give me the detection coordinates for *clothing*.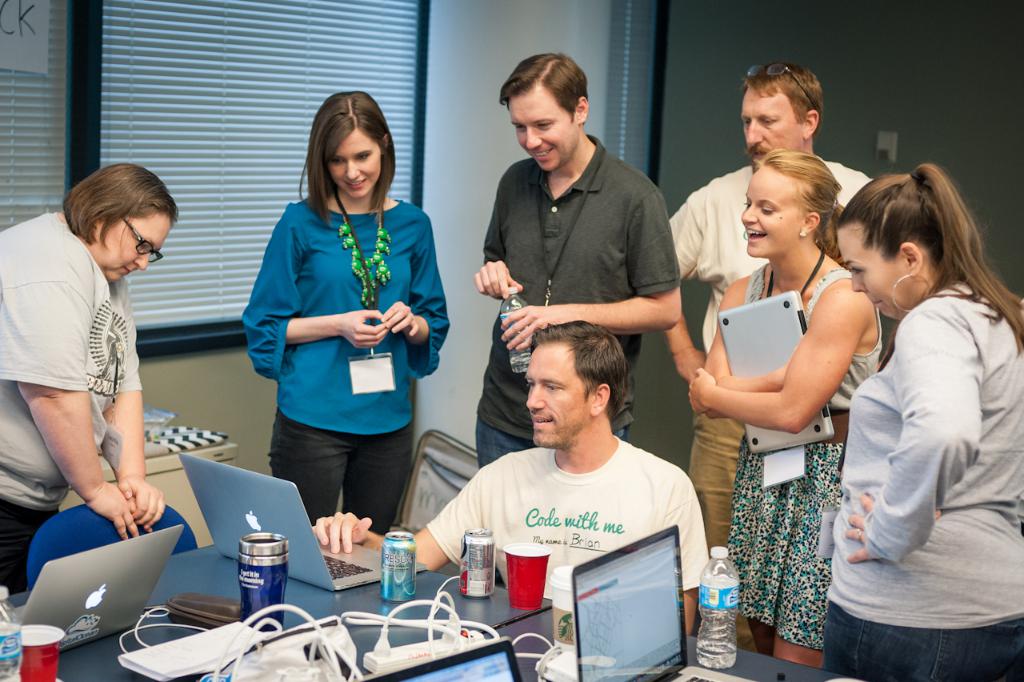
{"left": 825, "top": 275, "right": 1023, "bottom": 681}.
